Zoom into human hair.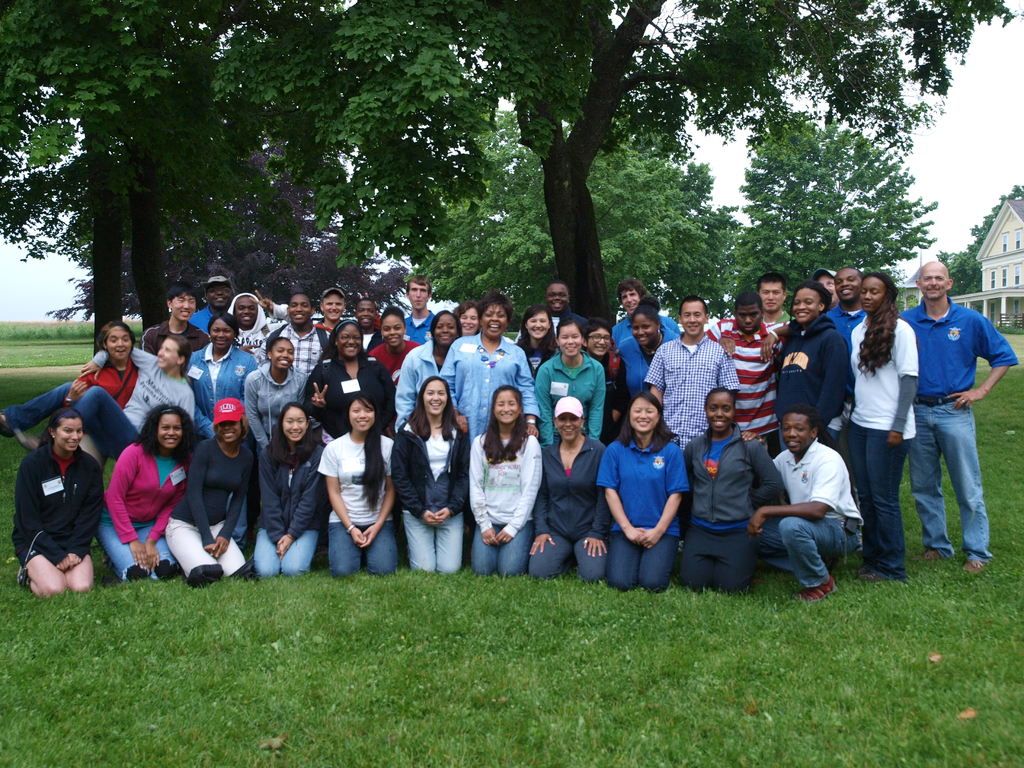
Zoom target: 273 400 320 469.
